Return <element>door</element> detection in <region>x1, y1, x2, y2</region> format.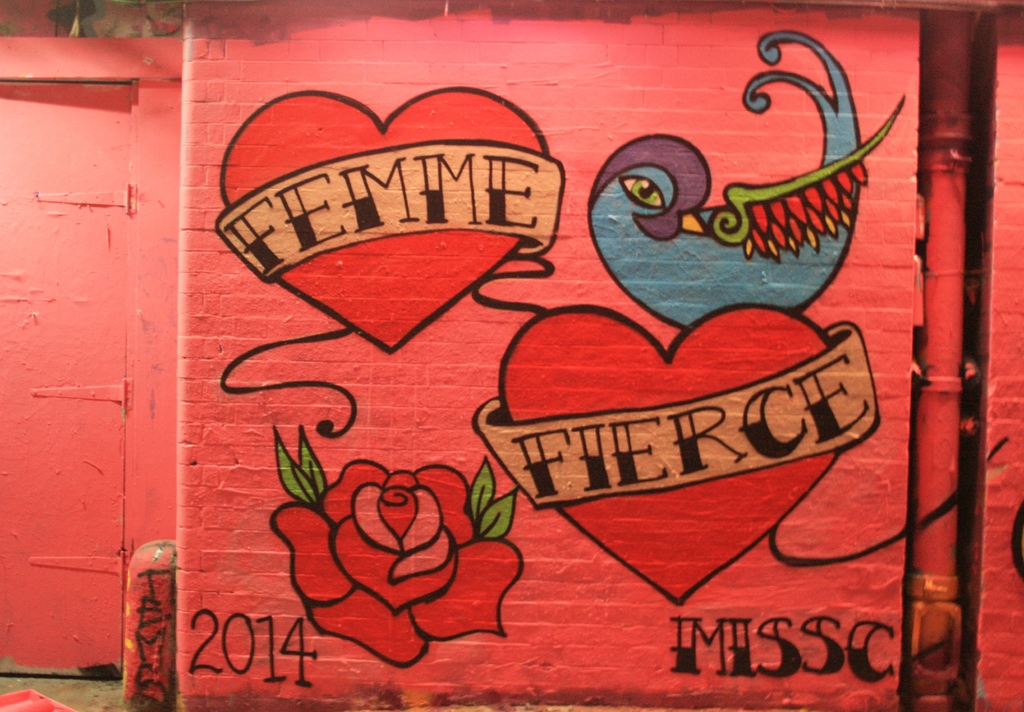
<region>0, 83, 142, 678</region>.
